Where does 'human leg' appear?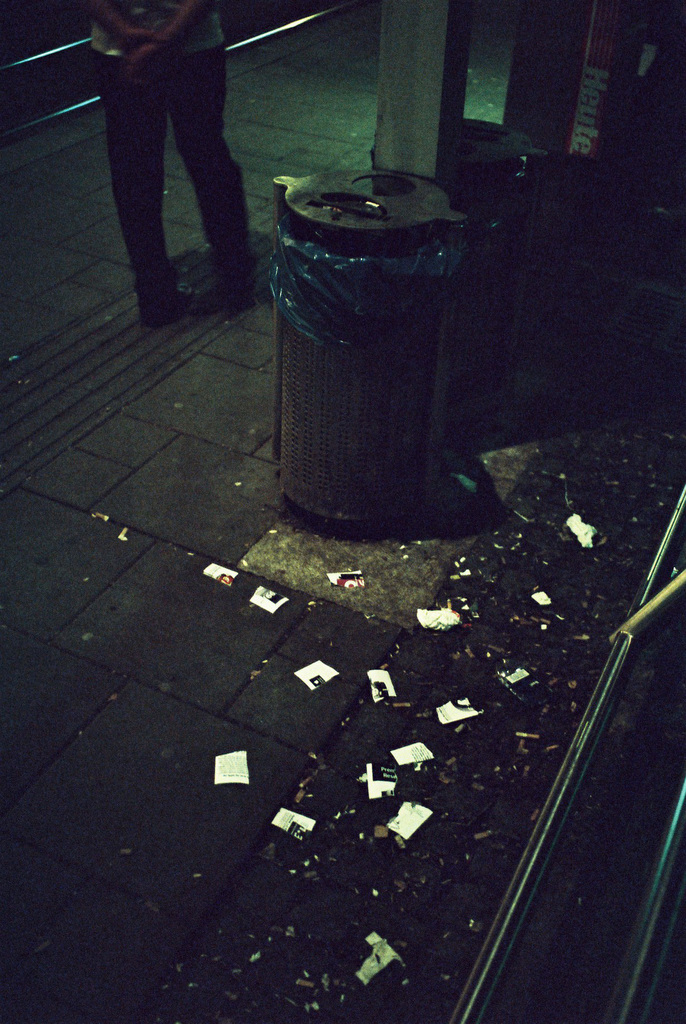
Appears at x1=95 y1=56 x2=181 y2=330.
